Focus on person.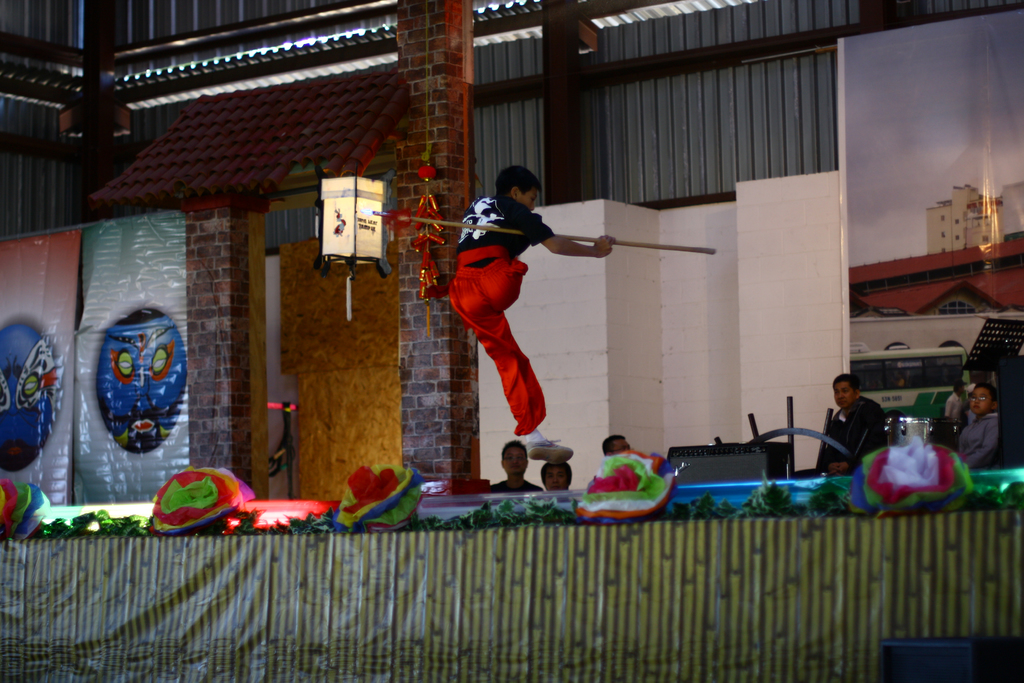
Focused at bbox=(540, 457, 574, 497).
